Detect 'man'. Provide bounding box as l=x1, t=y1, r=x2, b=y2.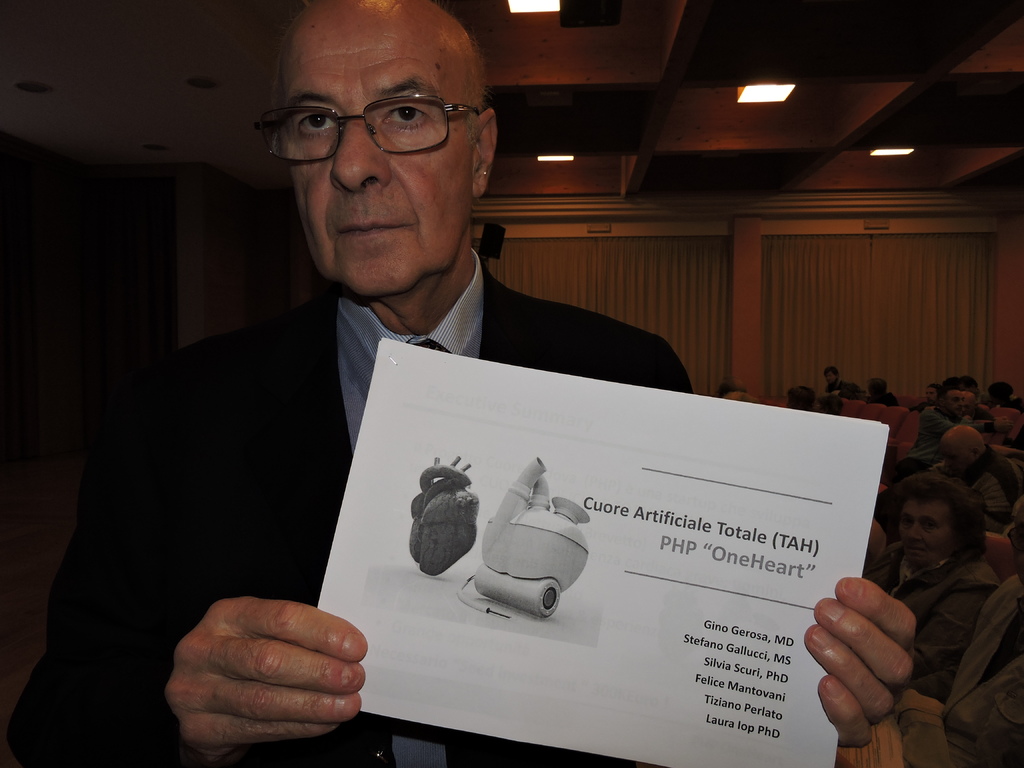
l=907, t=492, r=1023, b=767.
